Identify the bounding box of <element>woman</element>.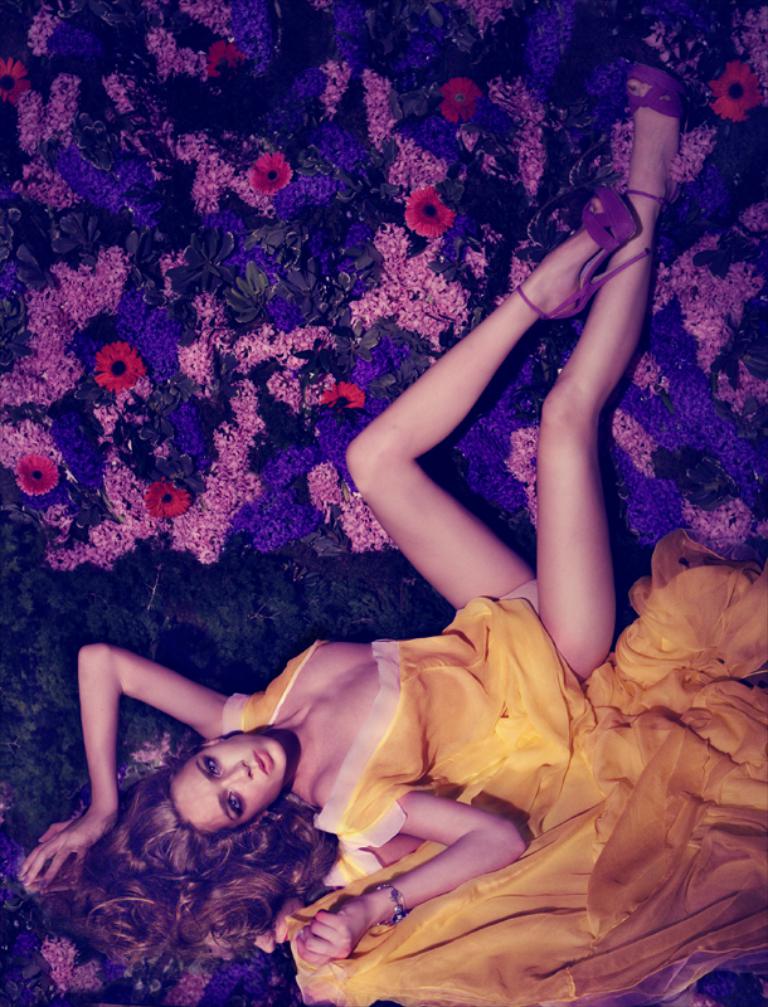
{"left": 13, "top": 60, "right": 692, "bottom": 968}.
